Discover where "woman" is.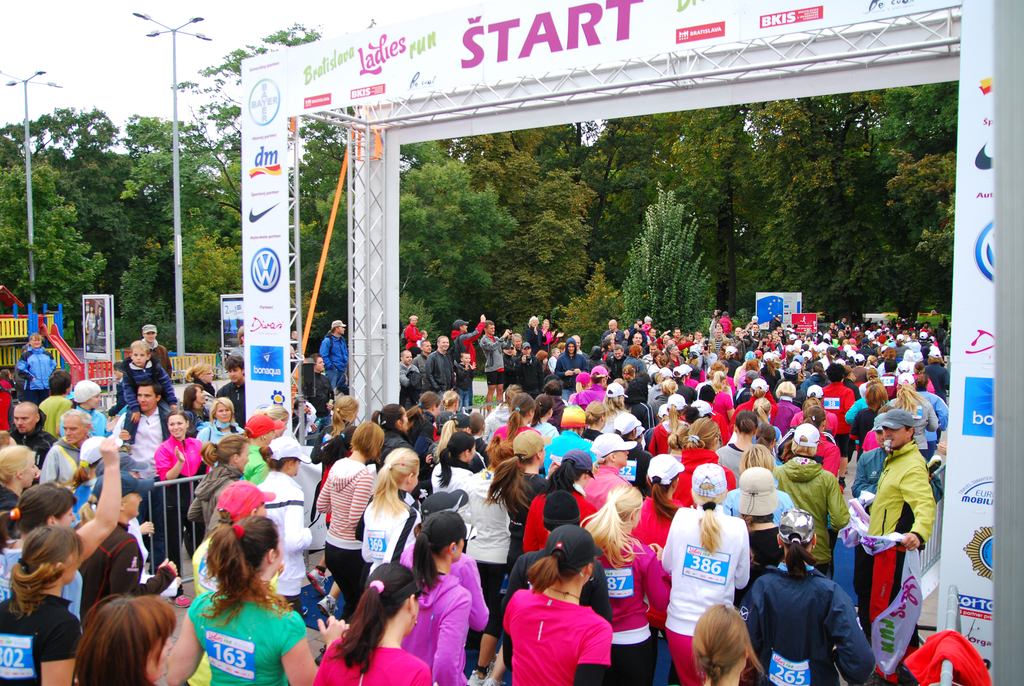
Discovered at <bbox>893, 331, 910, 358</bbox>.
